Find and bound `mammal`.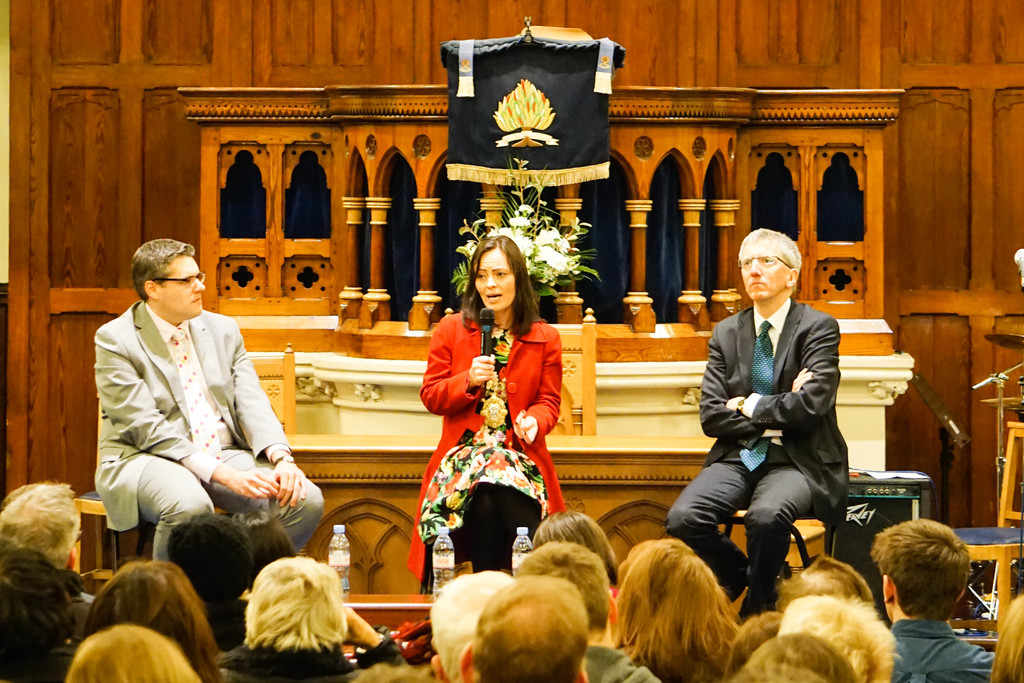
Bound: 726 609 783 679.
